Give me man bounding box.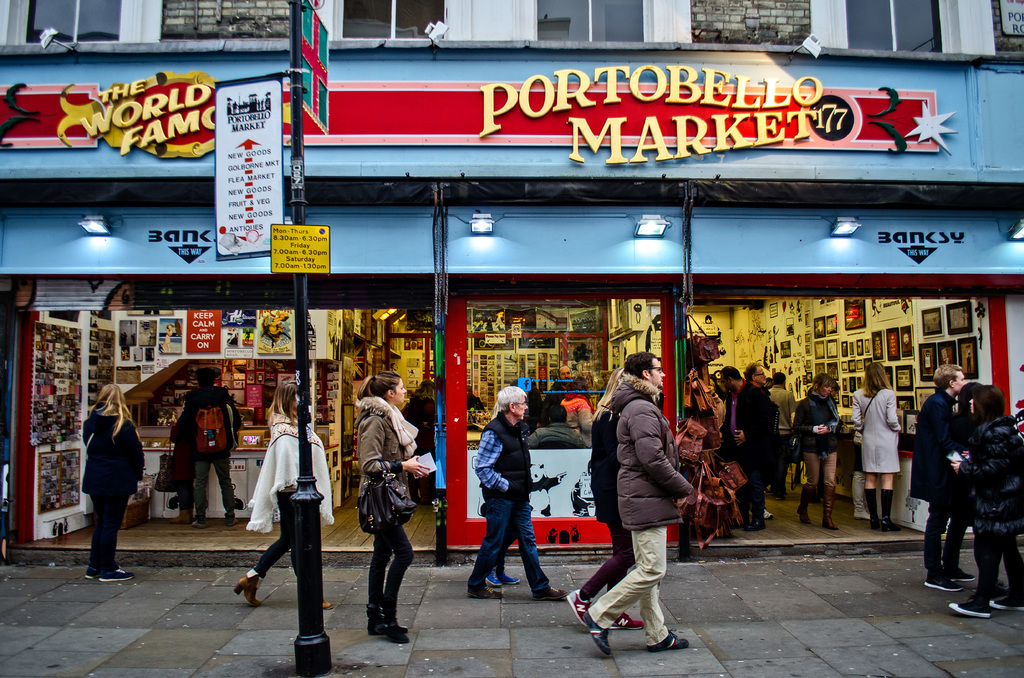
<box>582,351,694,657</box>.
